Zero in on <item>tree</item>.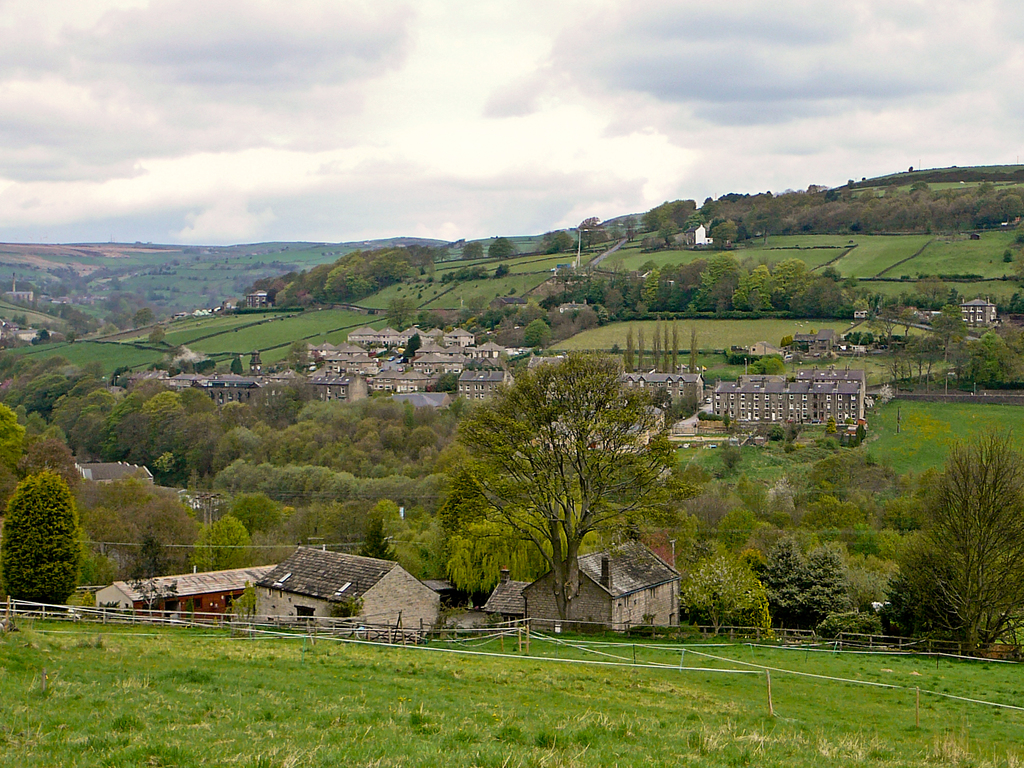
Zeroed in: (x1=132, y1=307, x2=156, y2=319).
